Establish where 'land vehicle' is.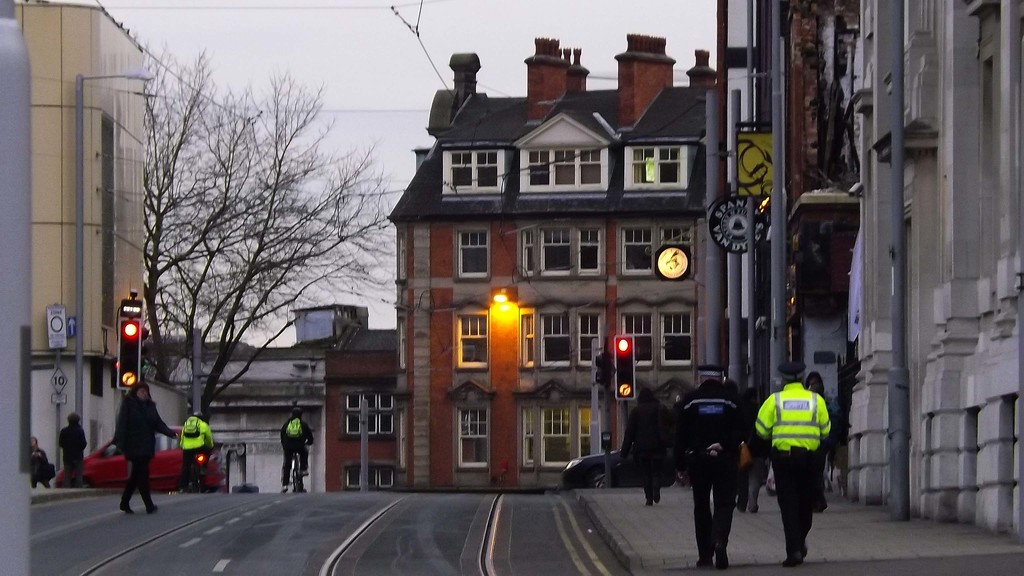
Established at bbox=(286, 440, 312, 498).
